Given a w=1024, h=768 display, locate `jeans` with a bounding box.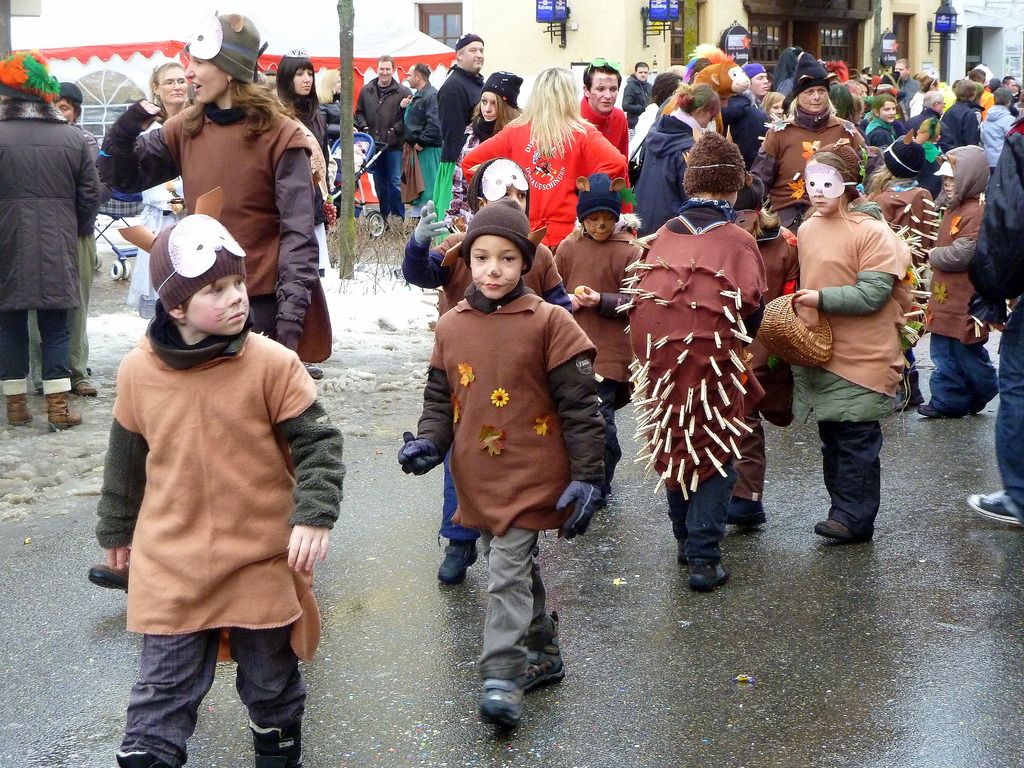
Located: left=995, top=326, right=1023, bottom=515.
